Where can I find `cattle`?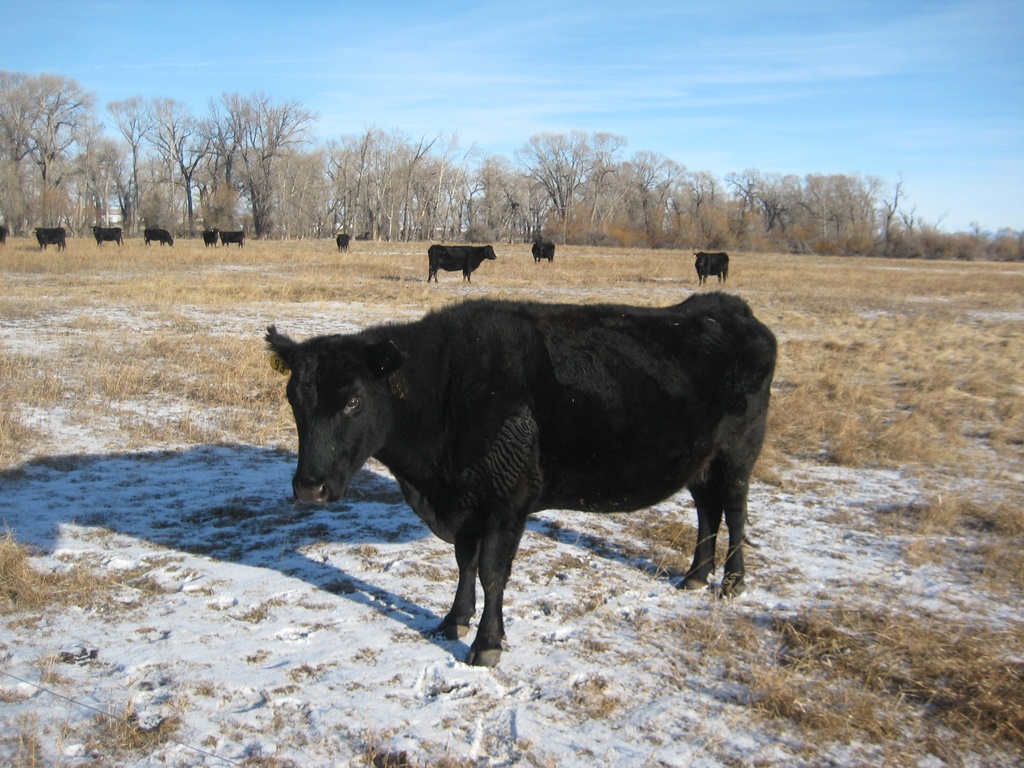
You can find it at (145, 230, 173, 246).
